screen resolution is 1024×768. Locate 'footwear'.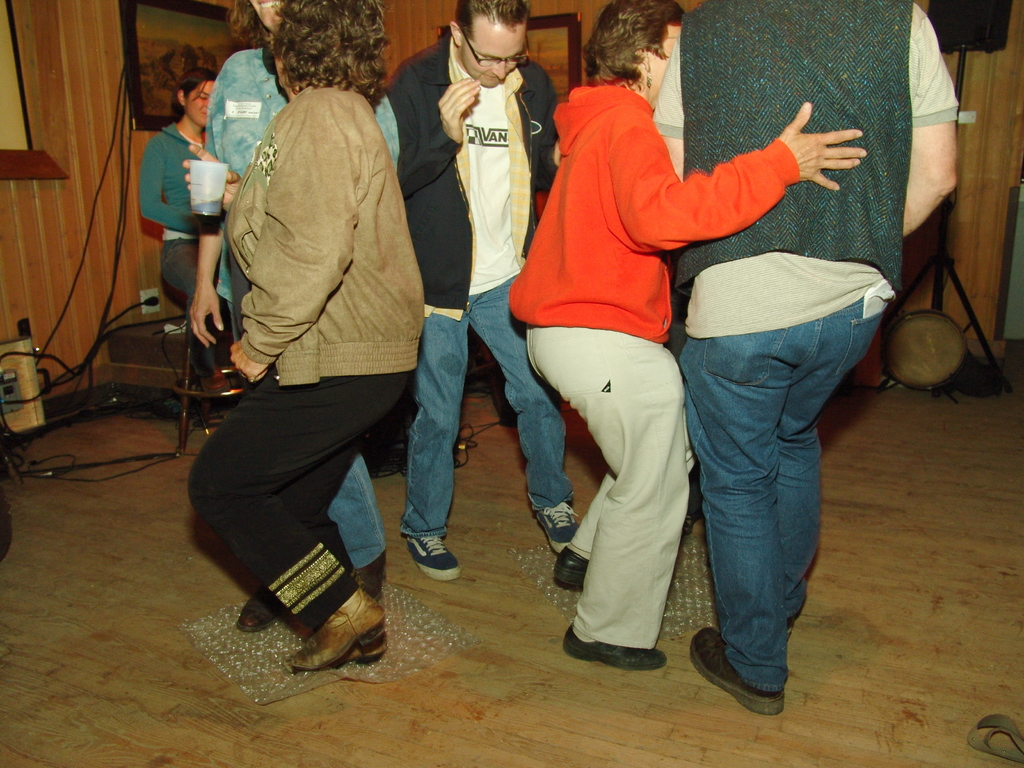
[x1=690, y1=621, x2=785, y2=716].
